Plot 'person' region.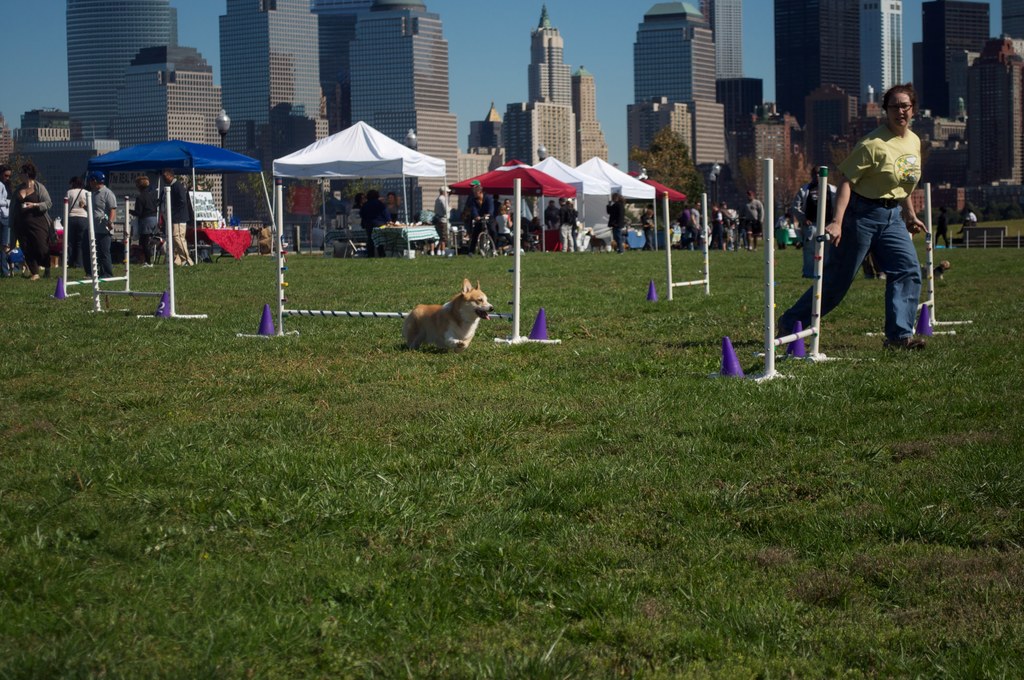
Plotted at x1=63, y1=173, x2=93, y2=265.
